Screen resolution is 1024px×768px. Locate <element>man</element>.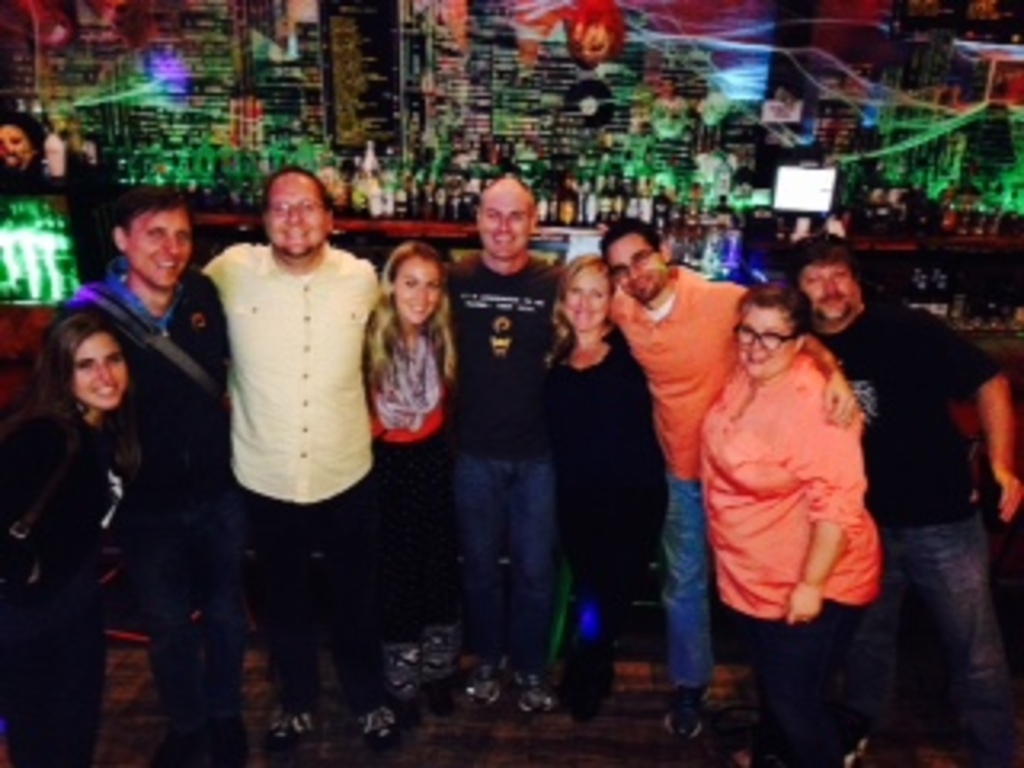
BBox(787, 243, 1021, 765).
